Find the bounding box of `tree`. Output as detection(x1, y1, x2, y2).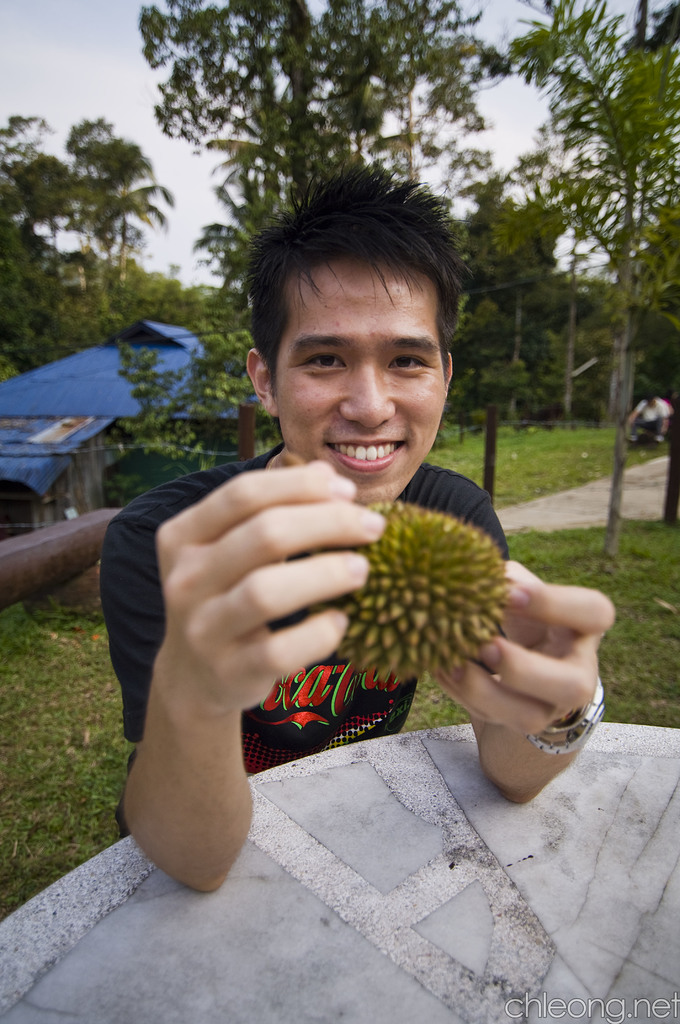
detection(135, 0, 519, 207).
